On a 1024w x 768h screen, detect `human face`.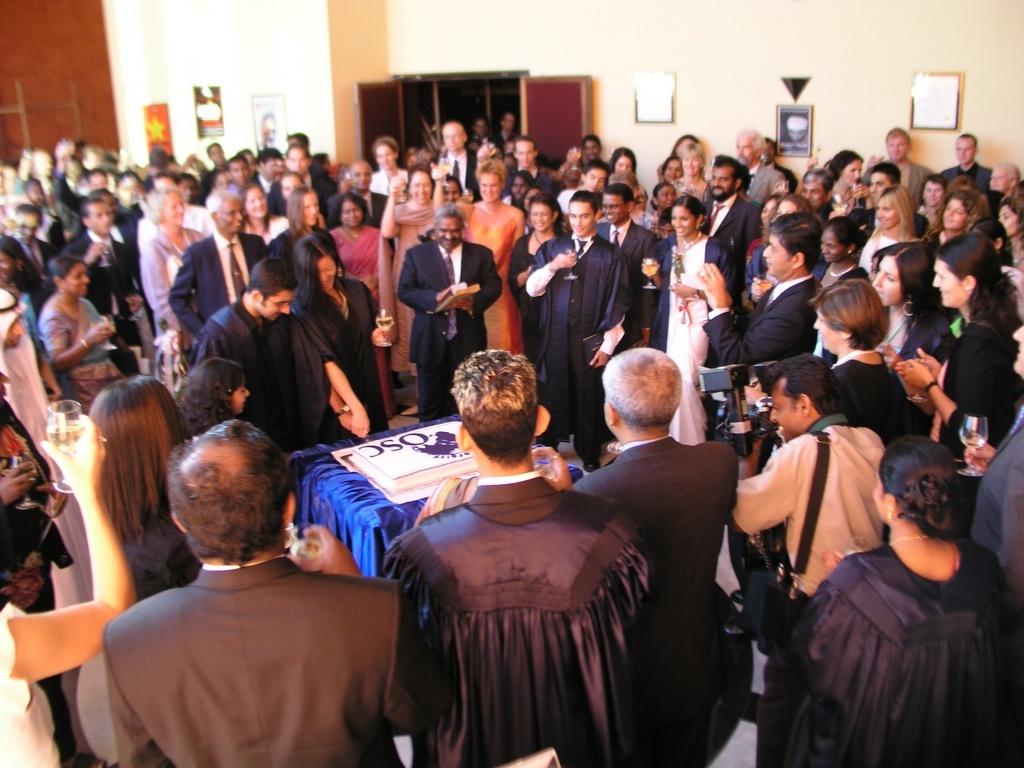
<bbox>657, 185, 677, 205</bbox>.
